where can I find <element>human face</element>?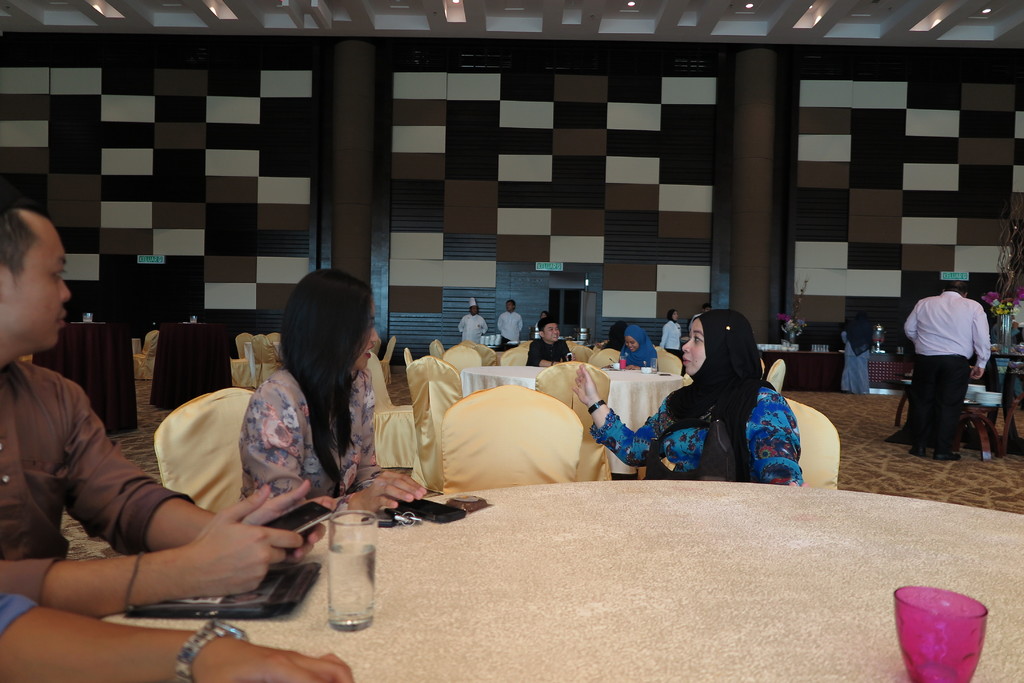
You can find it at left=506, top=300, right=513, bottom=310.
